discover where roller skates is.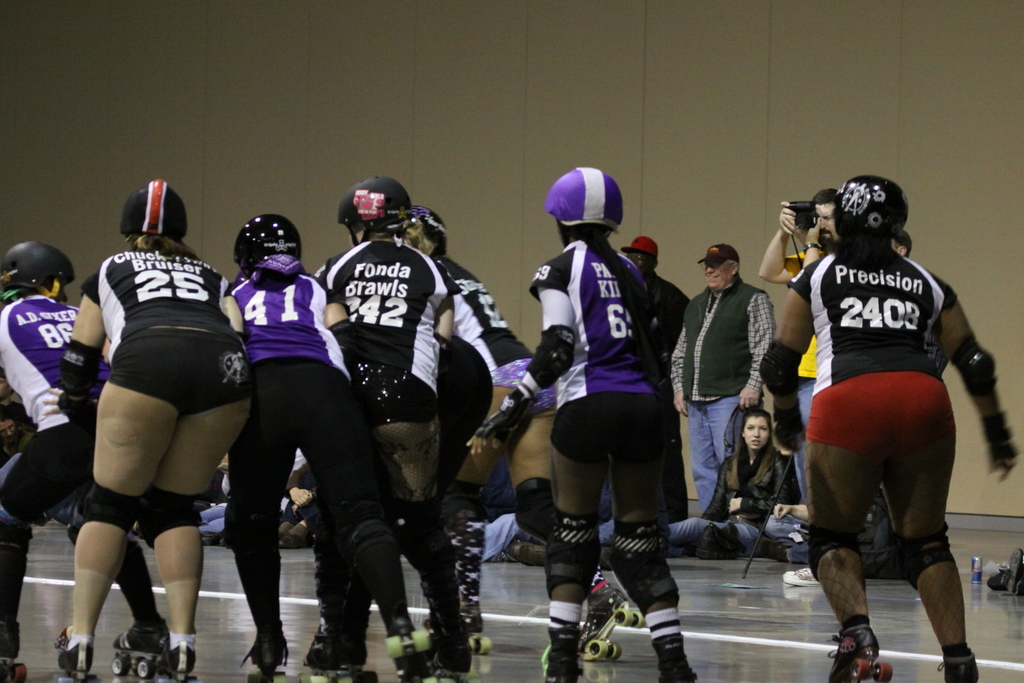
Discovered at (left=50, top=623, right=101, bottom=682).
